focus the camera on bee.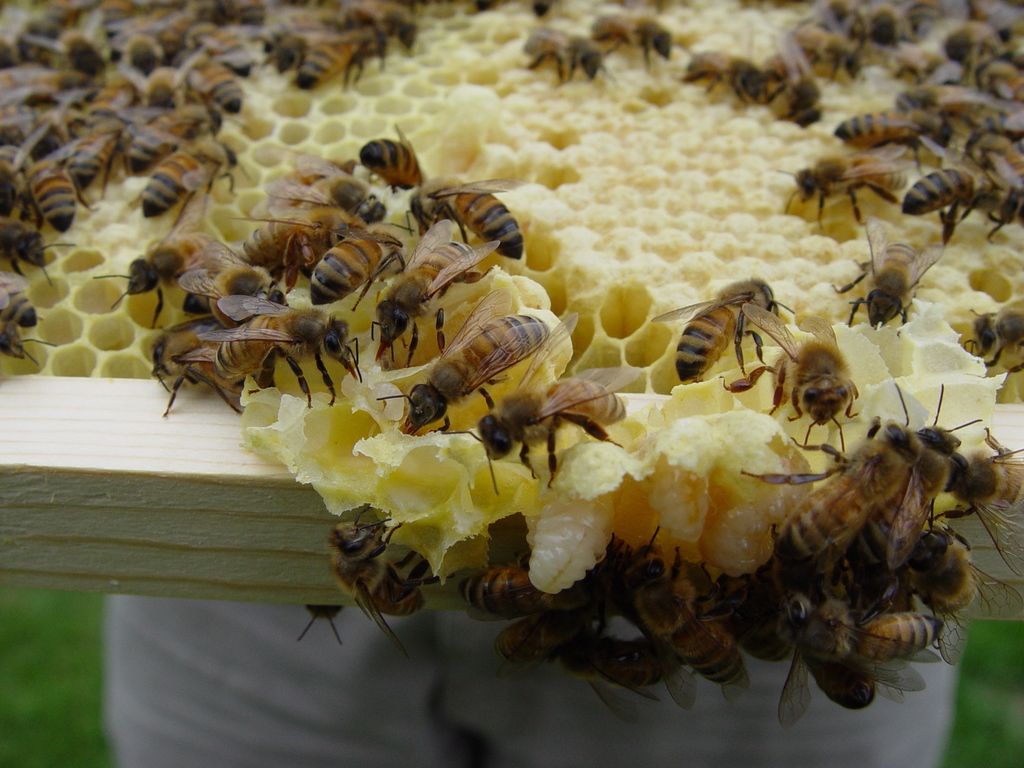
Focus region: bbox(203, 0, 261, 27).
